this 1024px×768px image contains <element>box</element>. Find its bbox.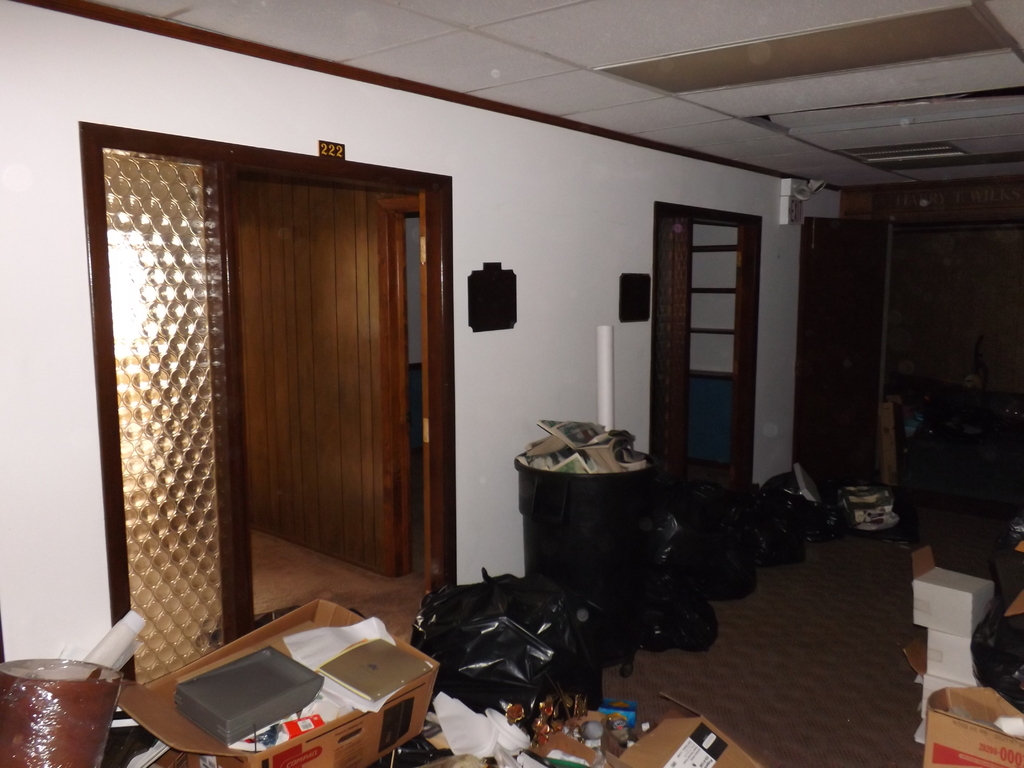
(538, 732, 607, 767).
